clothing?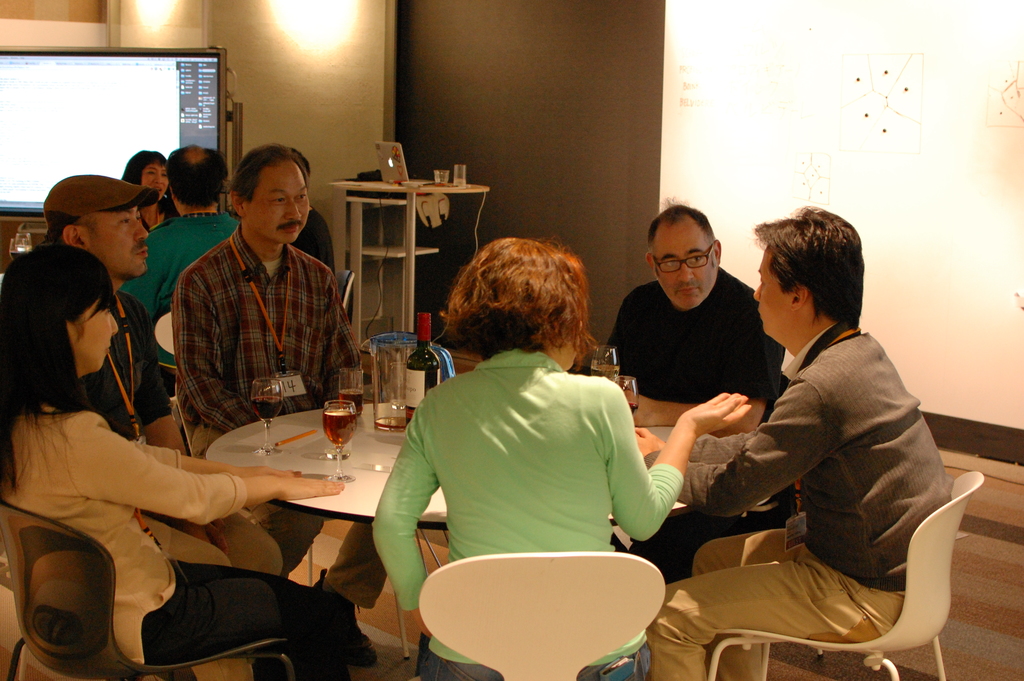
bbox=(69, 288, 255, 678)
